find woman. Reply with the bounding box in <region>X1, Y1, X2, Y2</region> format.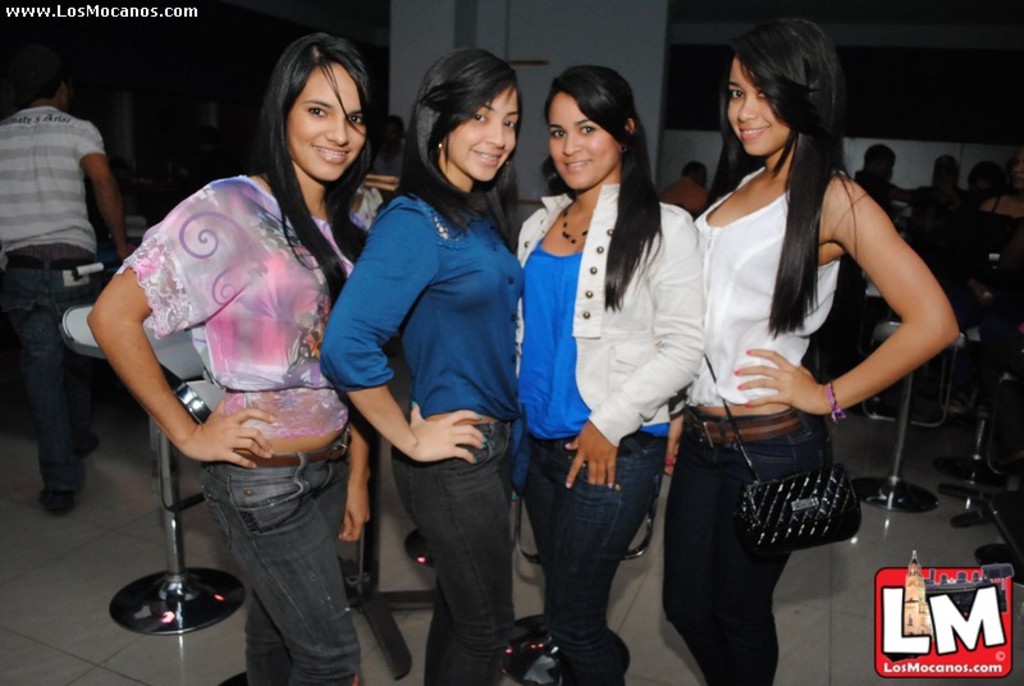
<region>664, 14, 961, 683</region>.
